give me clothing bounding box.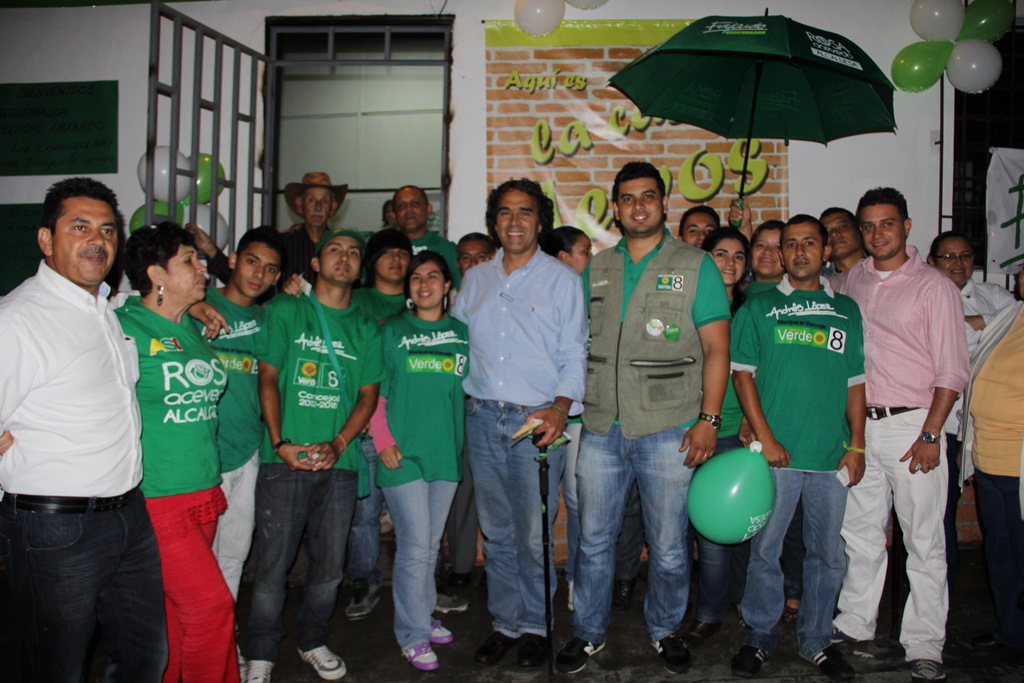
[left=195, top=290, right=269, bottom=596].
